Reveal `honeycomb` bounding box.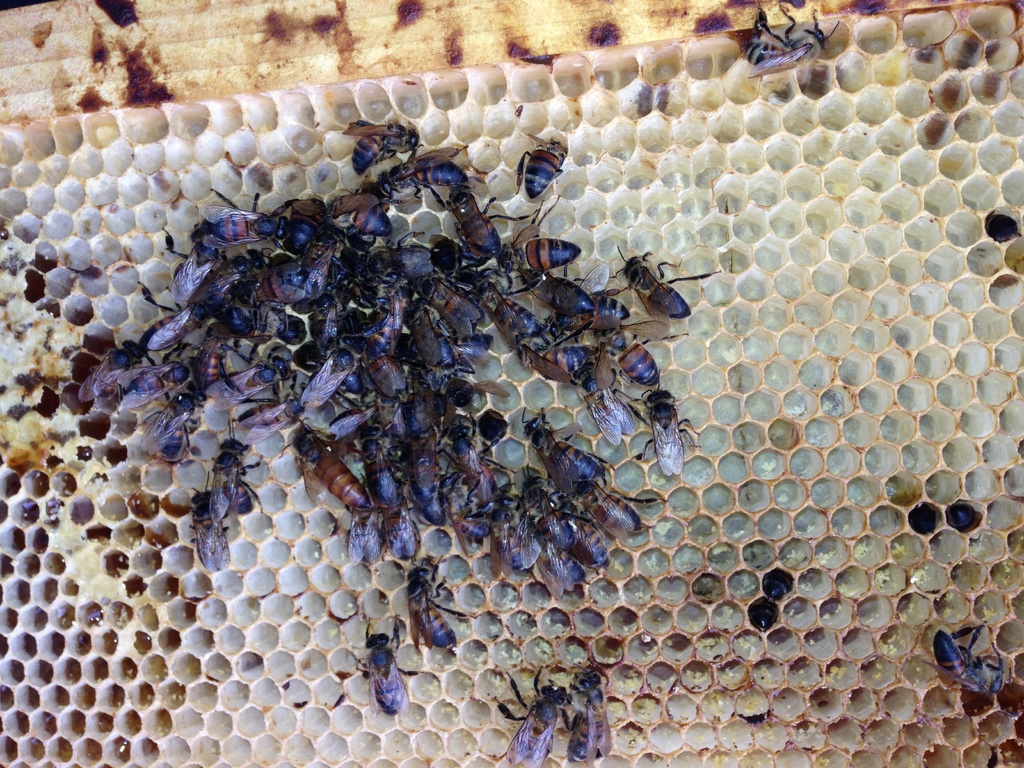
Revealed: pyautogui.locateOnScreen(0, 0, 1018, 767).
